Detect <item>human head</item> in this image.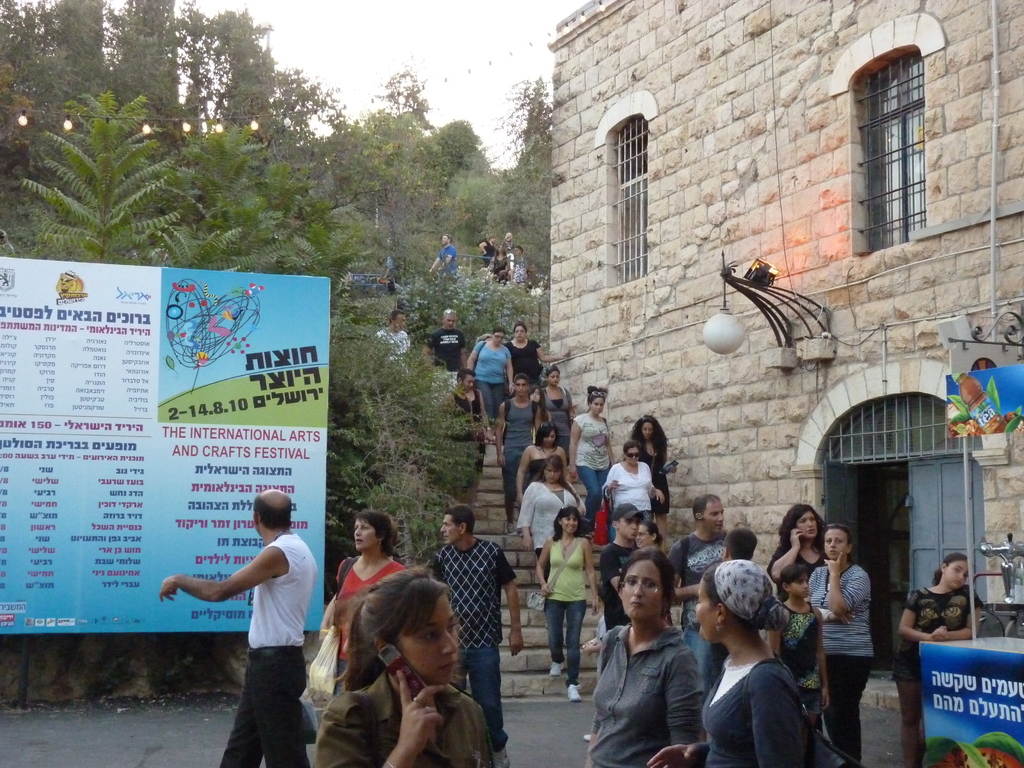
Detection: detection(540, 456, 564, 483).
